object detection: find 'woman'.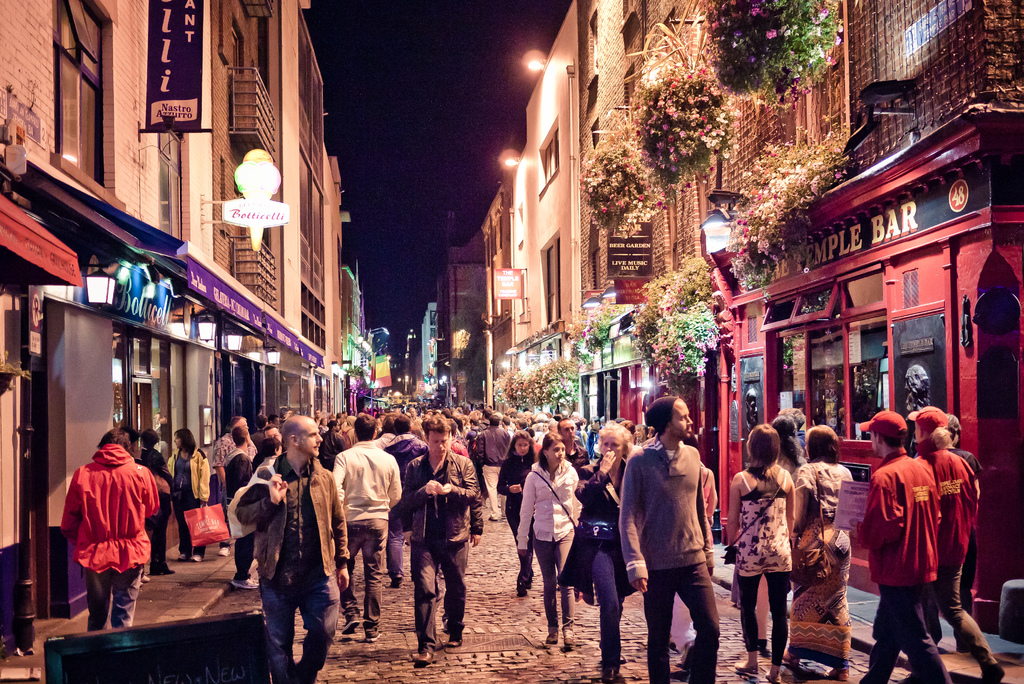
{"x1": 168, "y1": 426, "x2": 215, "y2": 564}.
